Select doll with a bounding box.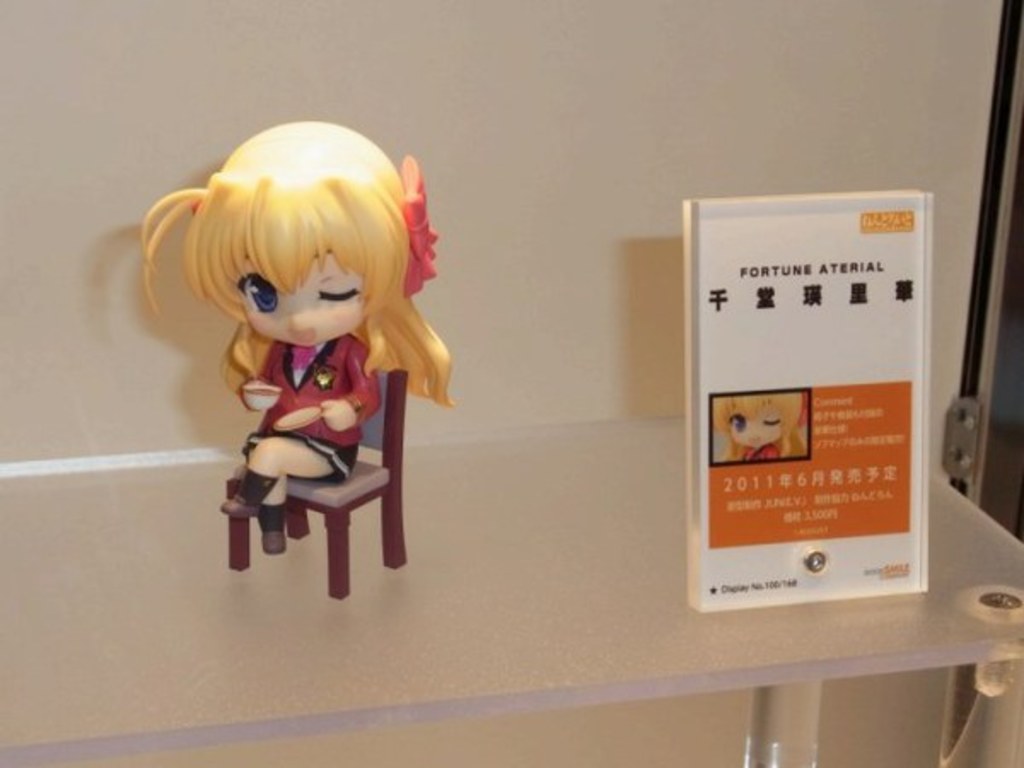
crop(137, 125, 459, 604).
